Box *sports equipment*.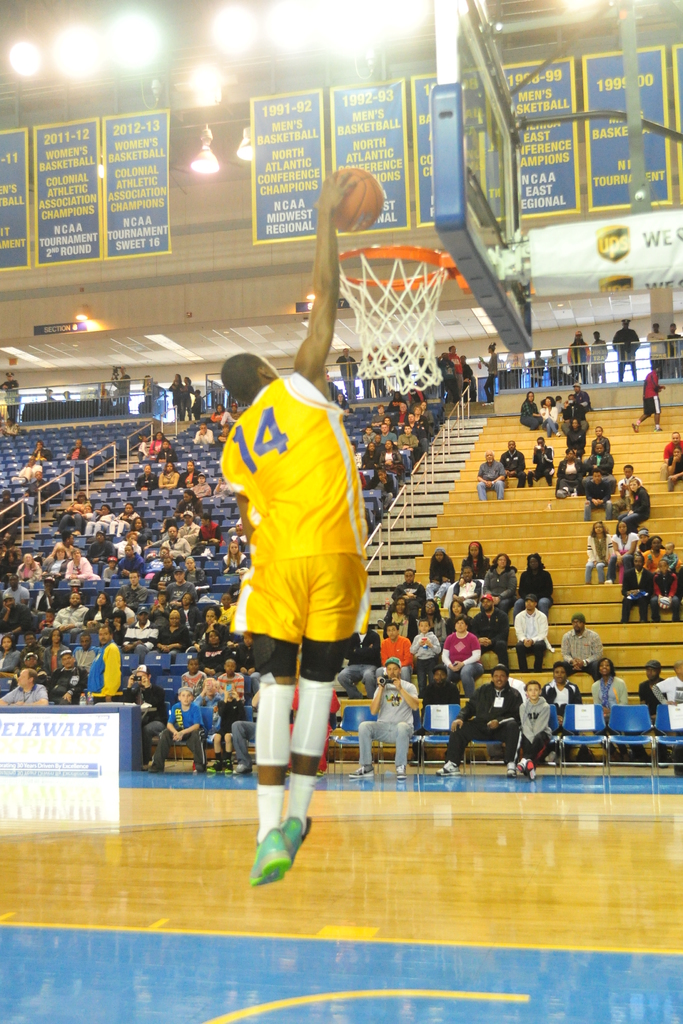
<region>282, 813, 317, 860</region>.
